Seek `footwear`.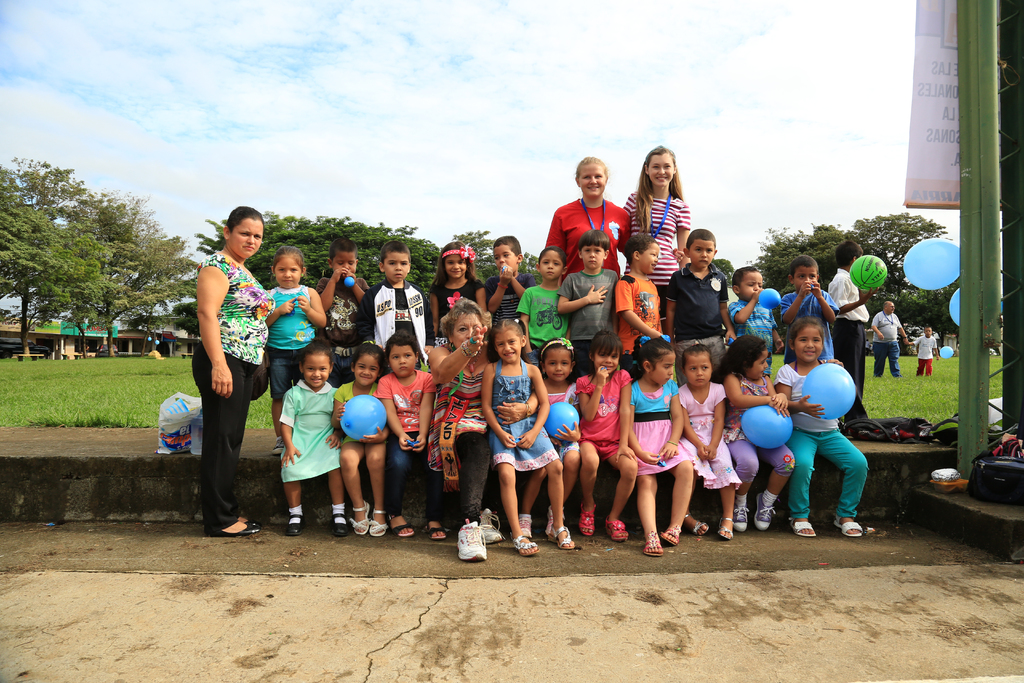
[733, 504, 745, 529].
